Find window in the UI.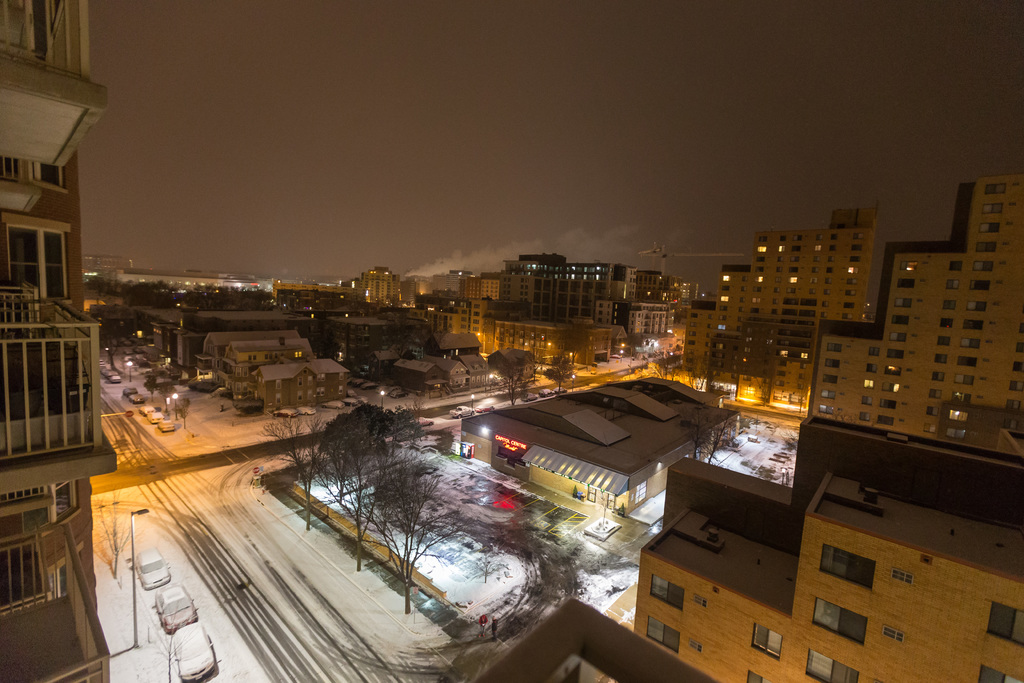
UI element at bbox=[946, 425, 964, 433].
